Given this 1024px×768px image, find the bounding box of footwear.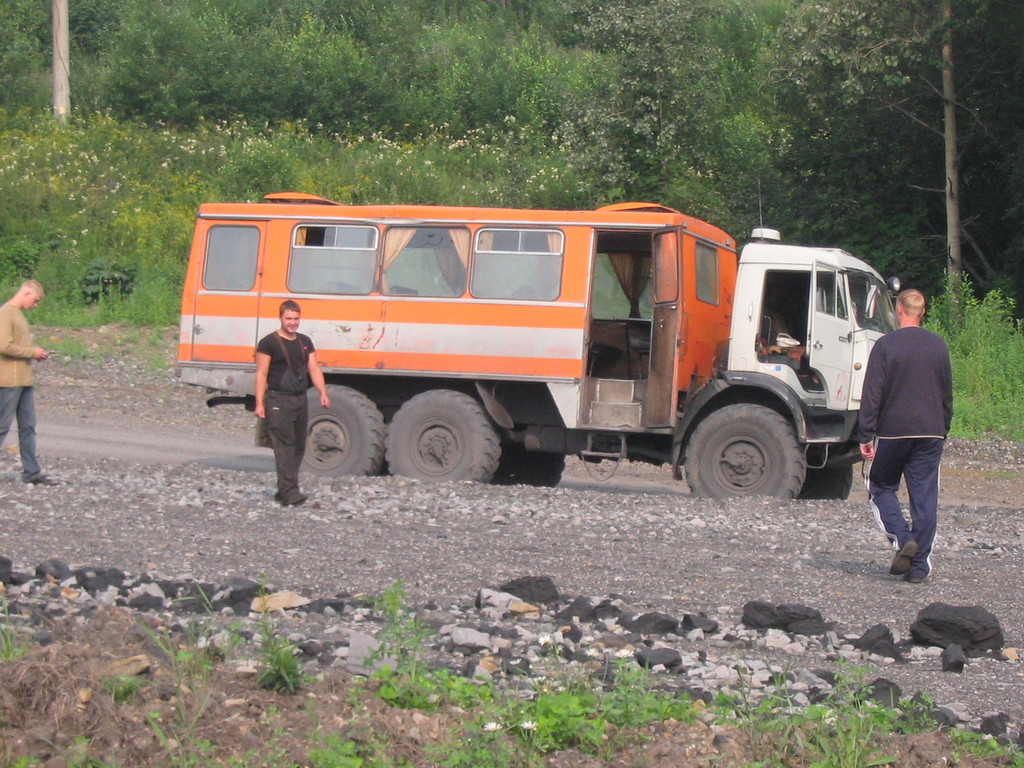
rect(886, 537, 918, 579).
